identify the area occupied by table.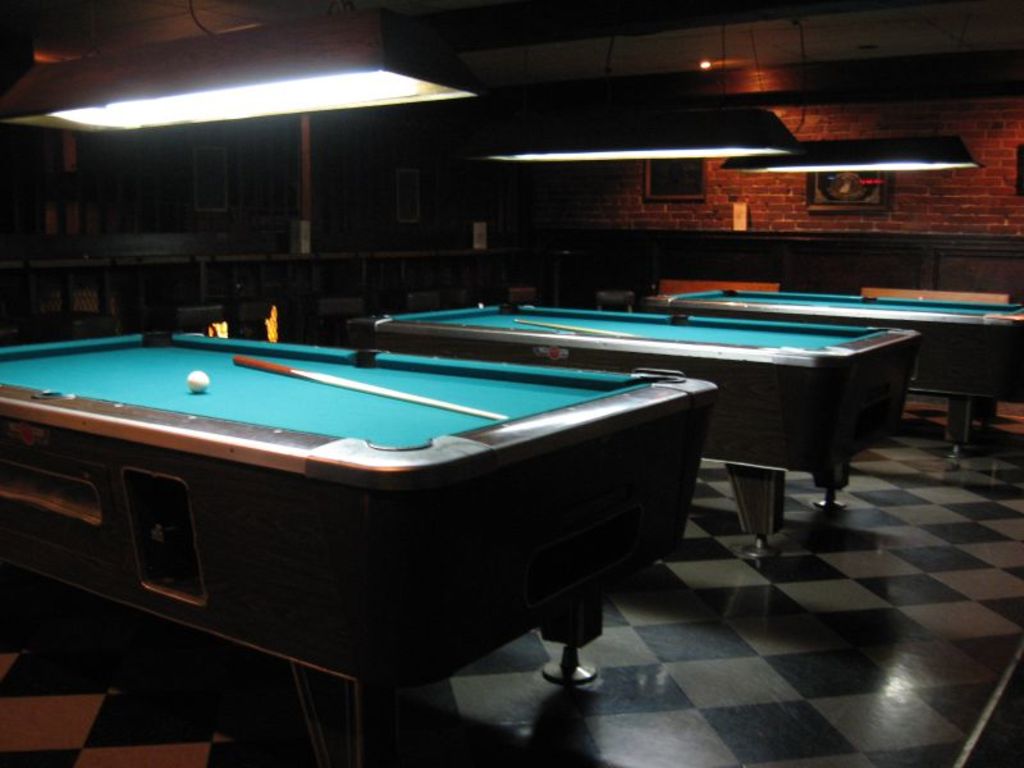
Area: (x1=0, y1=323, x2=723, y2=744).
